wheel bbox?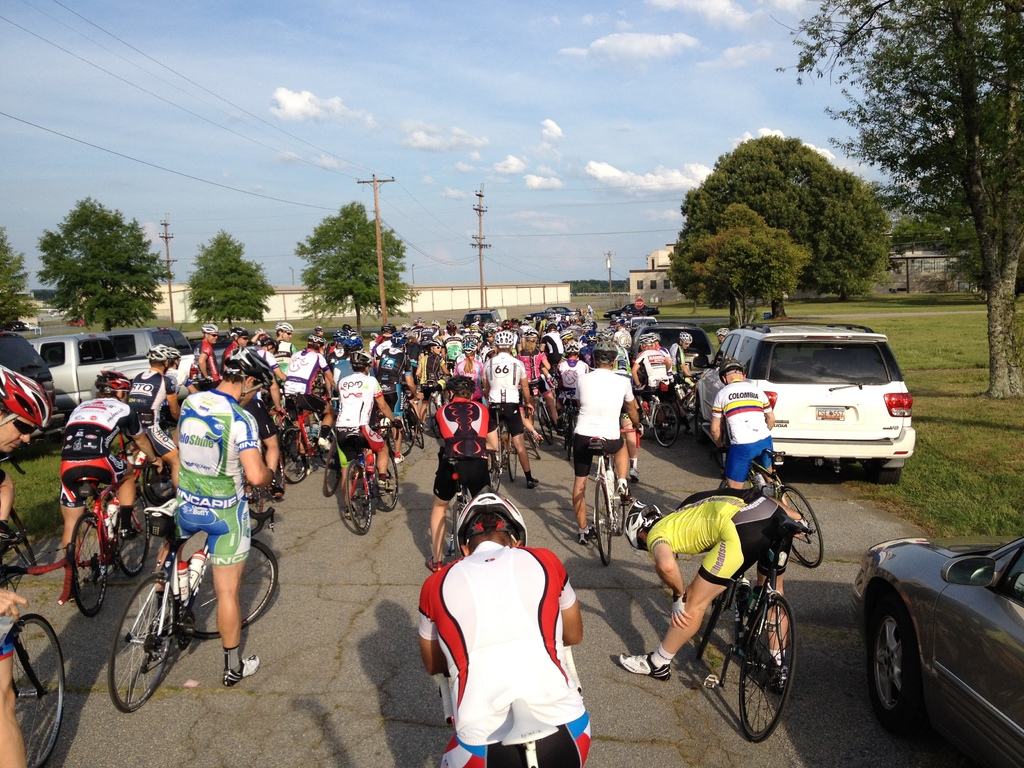
120:486:149:579
